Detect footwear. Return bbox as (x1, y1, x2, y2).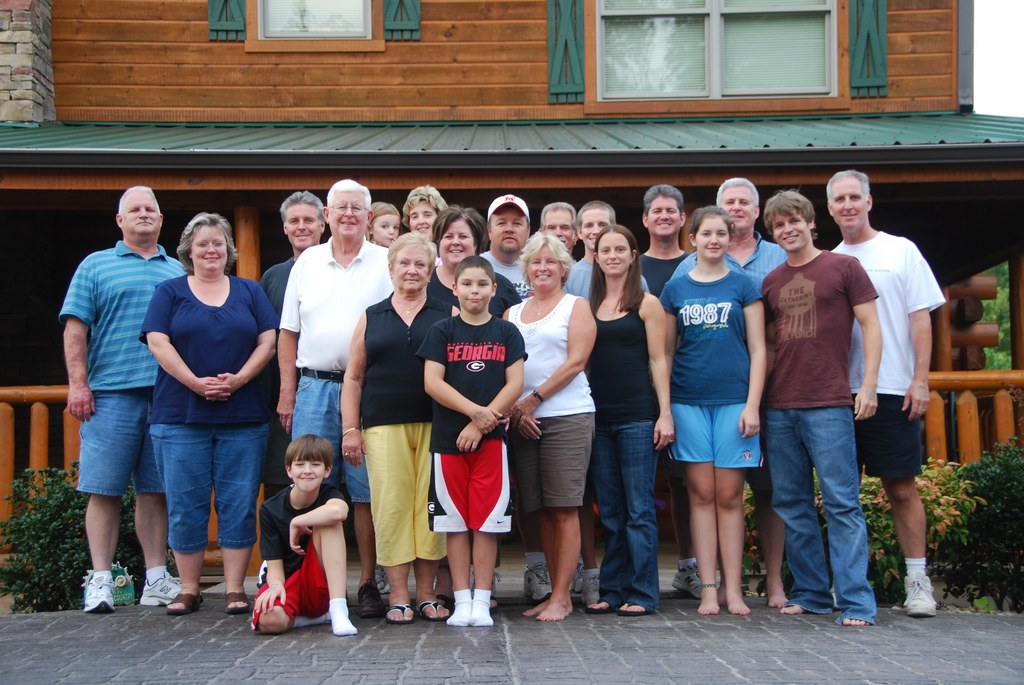
(584, 597, 620, 614).
